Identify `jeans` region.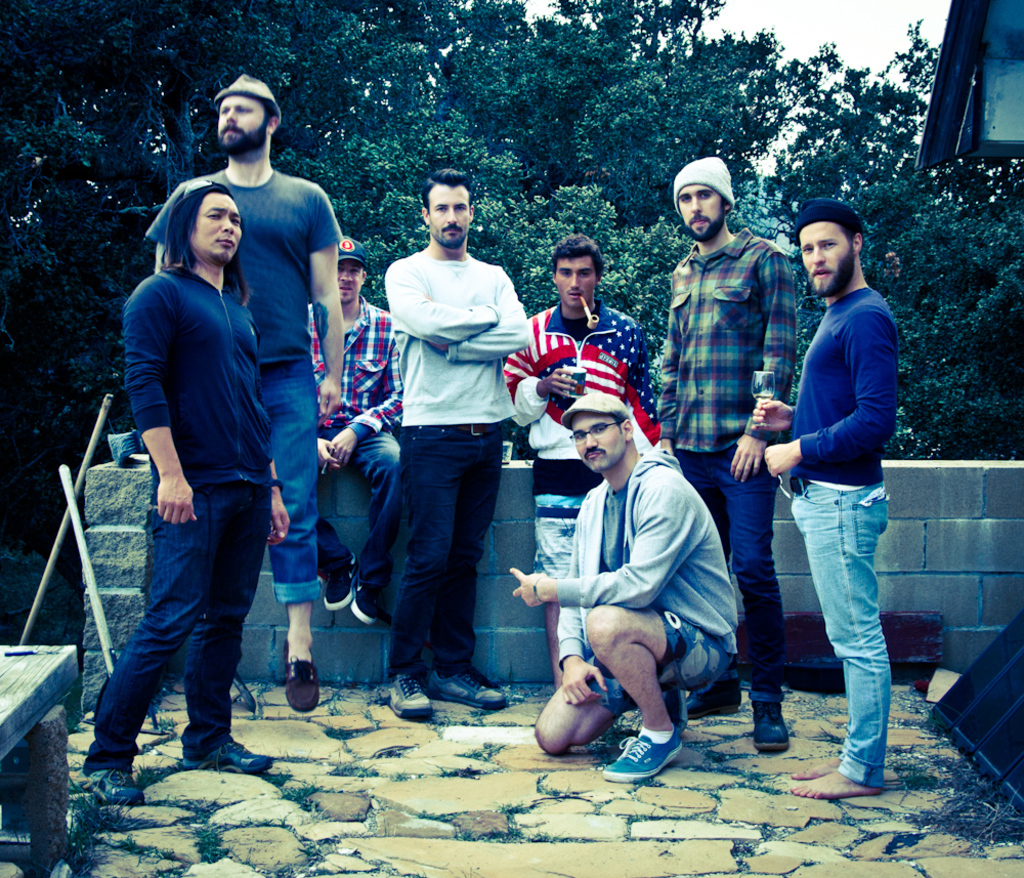
Region: BBox(393, 441, 502, 687).
